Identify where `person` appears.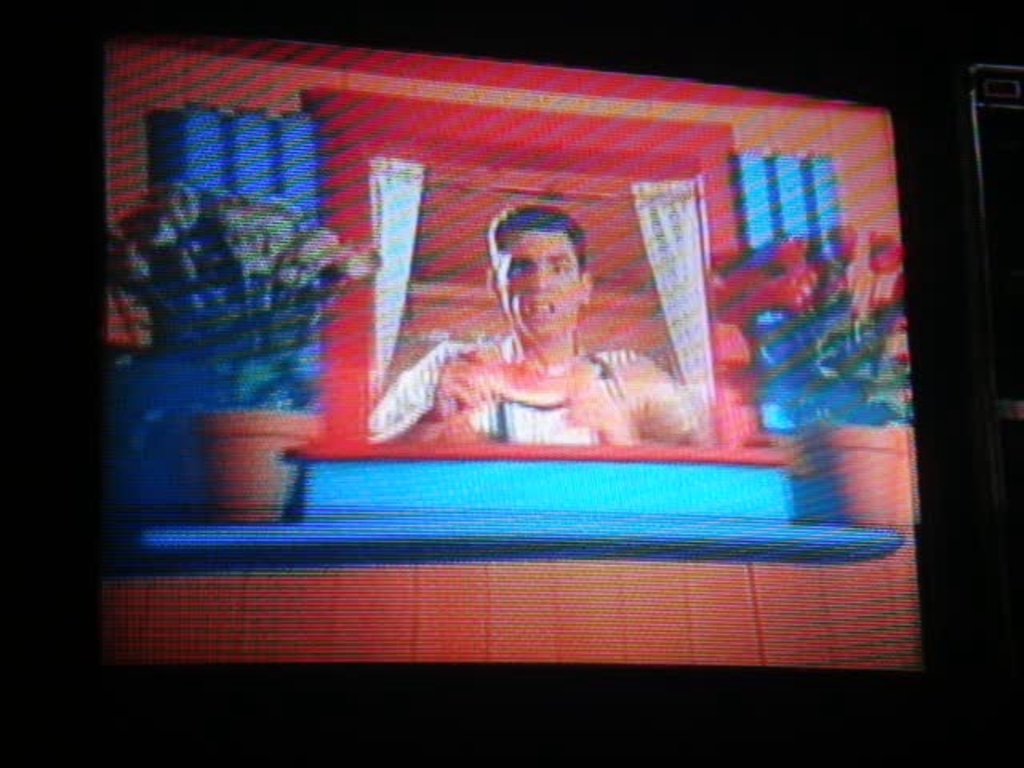
Appears at {"left": 397, "top": 192, "right": 693, "bottom": 493}.
